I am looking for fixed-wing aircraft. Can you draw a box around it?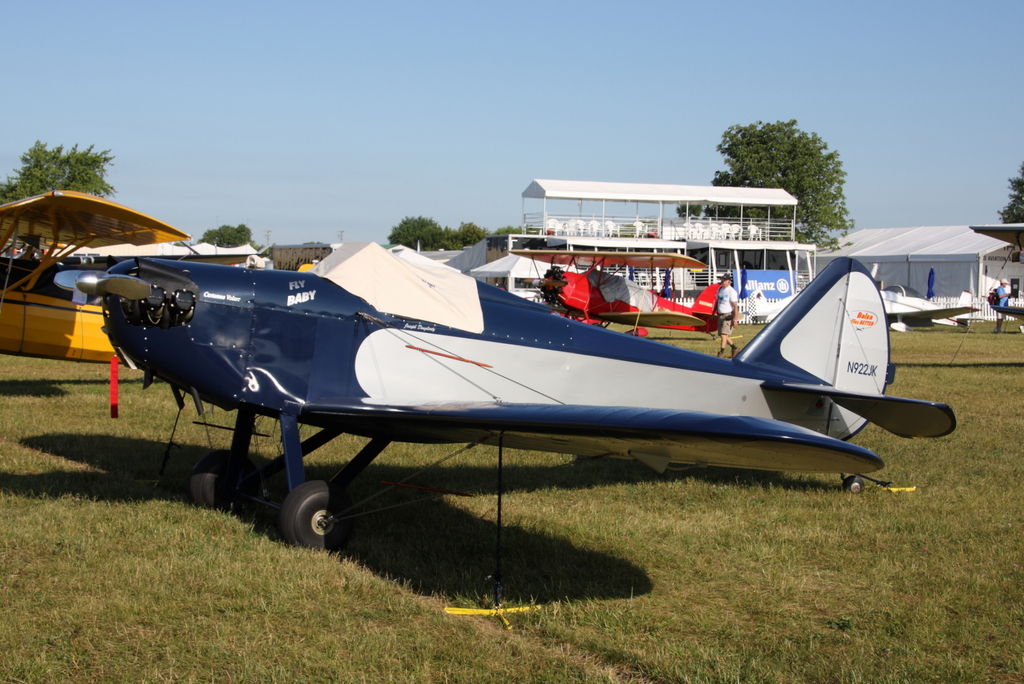
Sure, the bounding box is rect(867, 279, 981, 331).
